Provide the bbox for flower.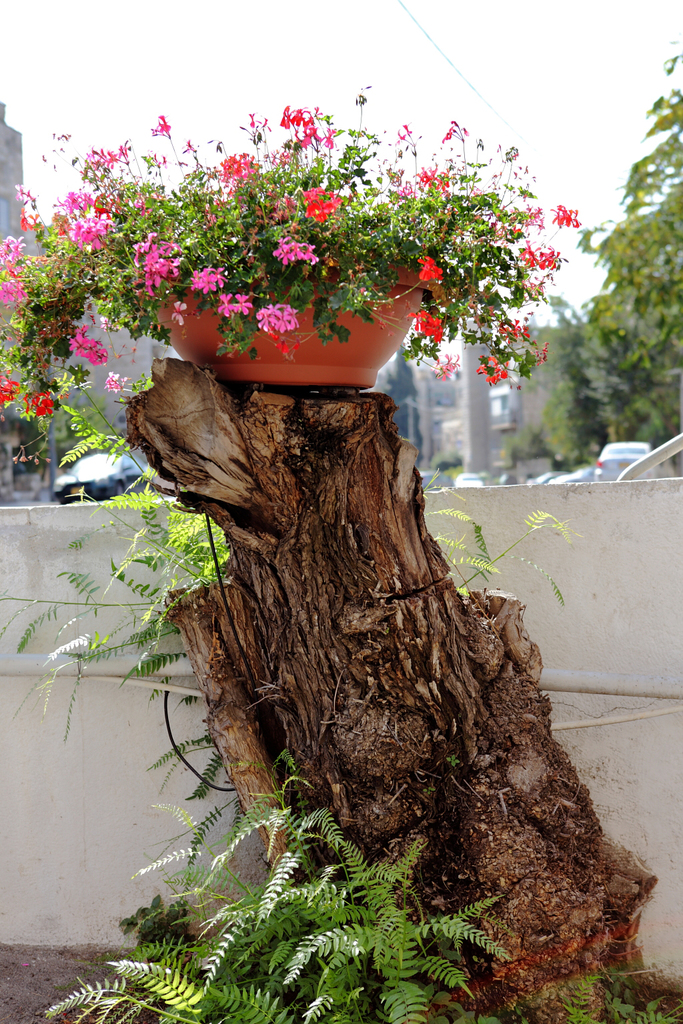
[x1=433, y1=351, x2=457, y2=377].
